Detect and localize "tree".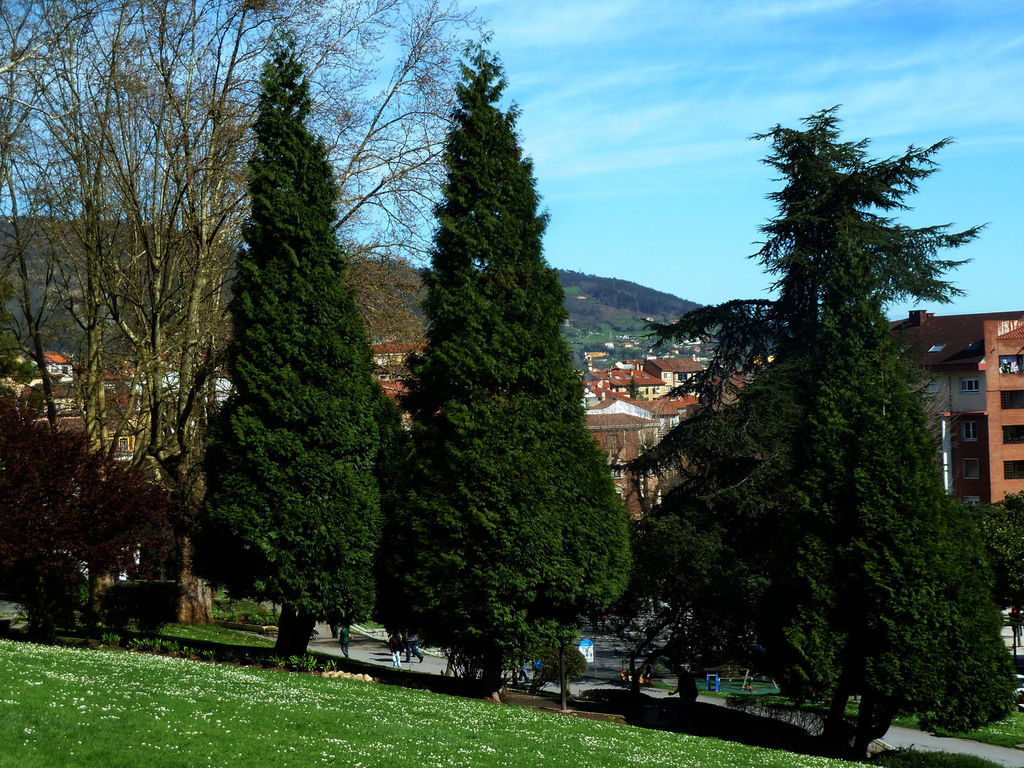
Localized at (left=629, top=109, right=1023, bottom=760).
